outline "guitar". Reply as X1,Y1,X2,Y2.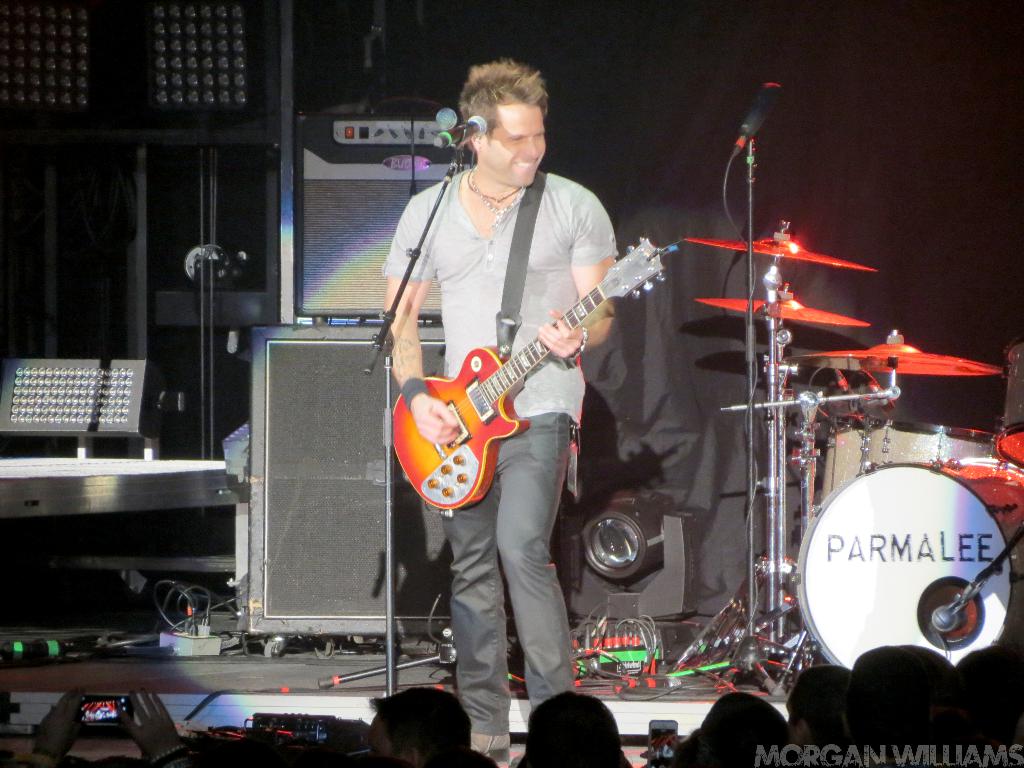
394,232,675,517.
